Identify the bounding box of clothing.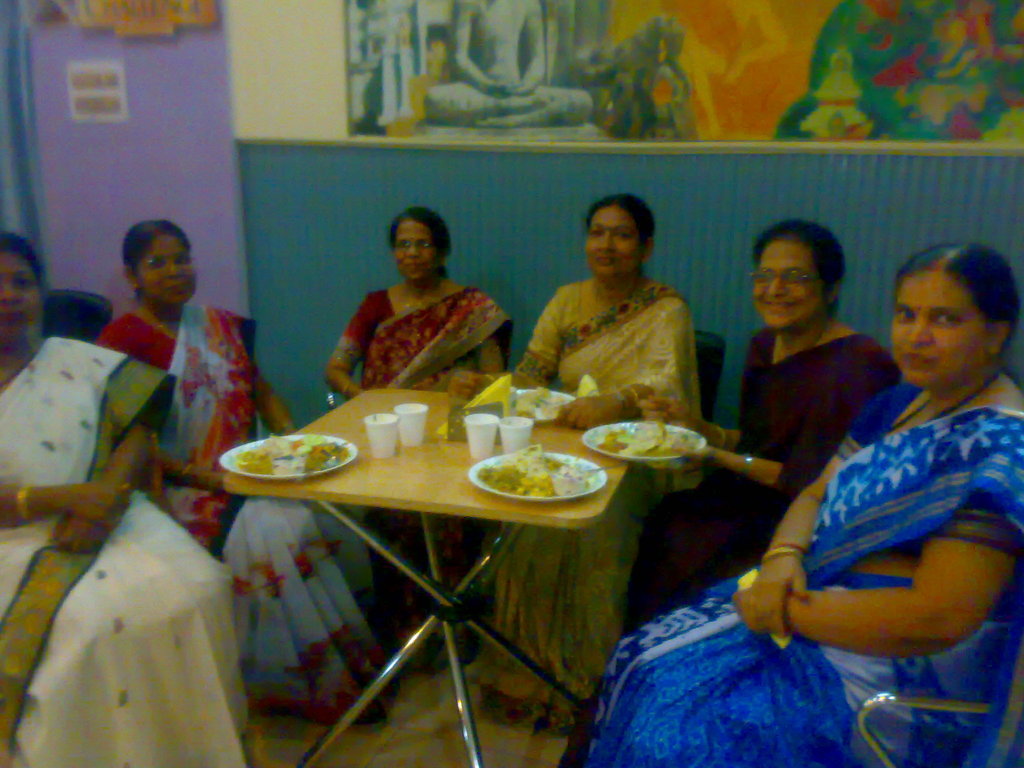
(90, 297, 399, 733).
